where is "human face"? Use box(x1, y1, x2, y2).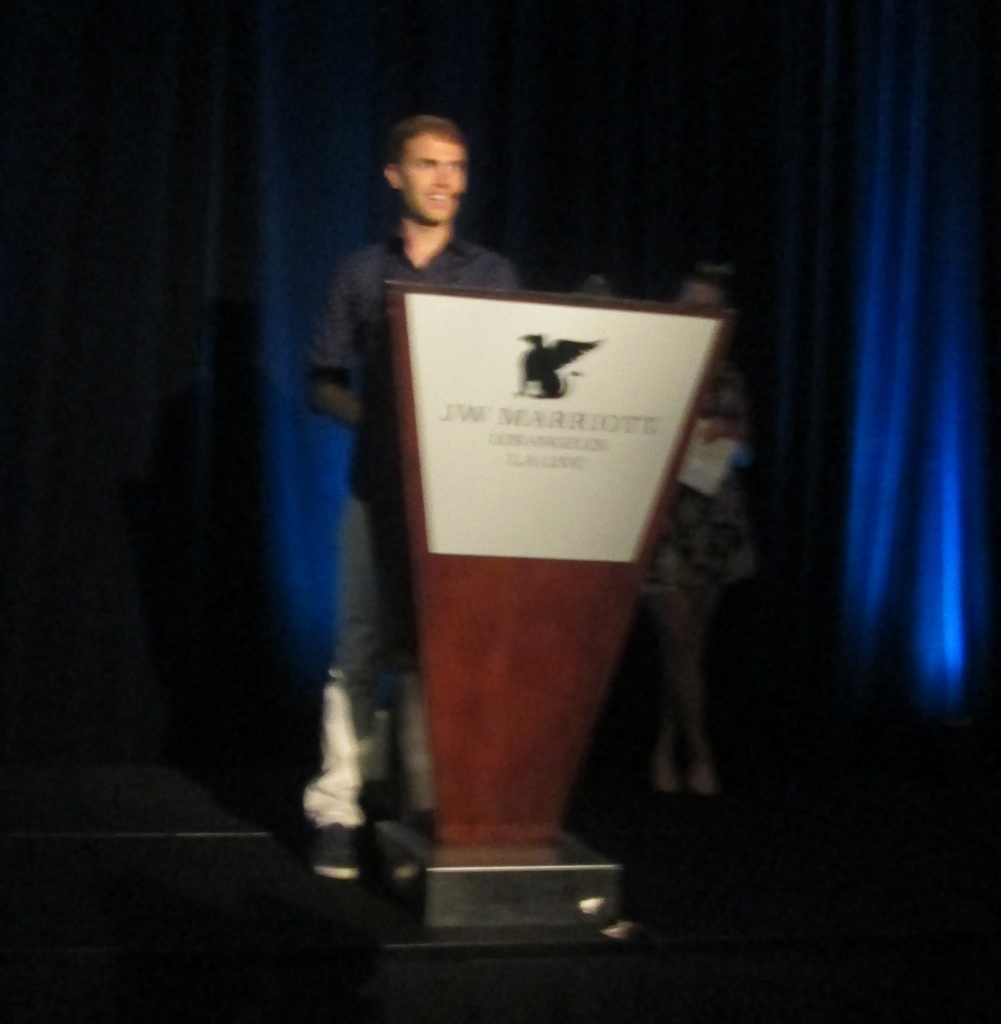
box(398, 128, 465, 223).
